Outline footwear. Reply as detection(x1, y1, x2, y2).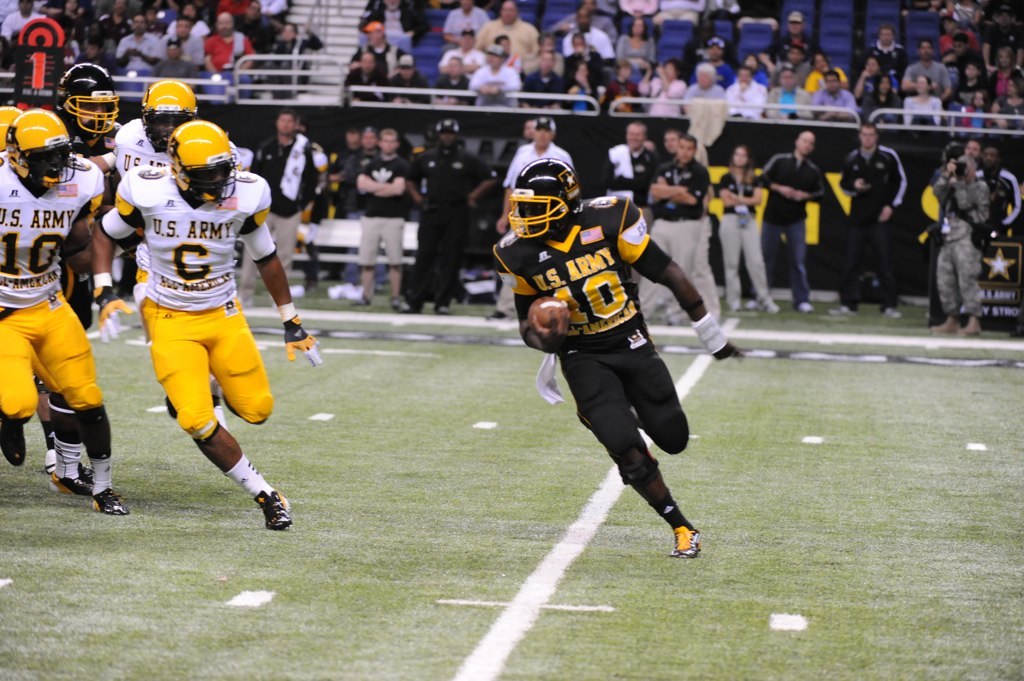
detection(349, 293, 370, 307).
